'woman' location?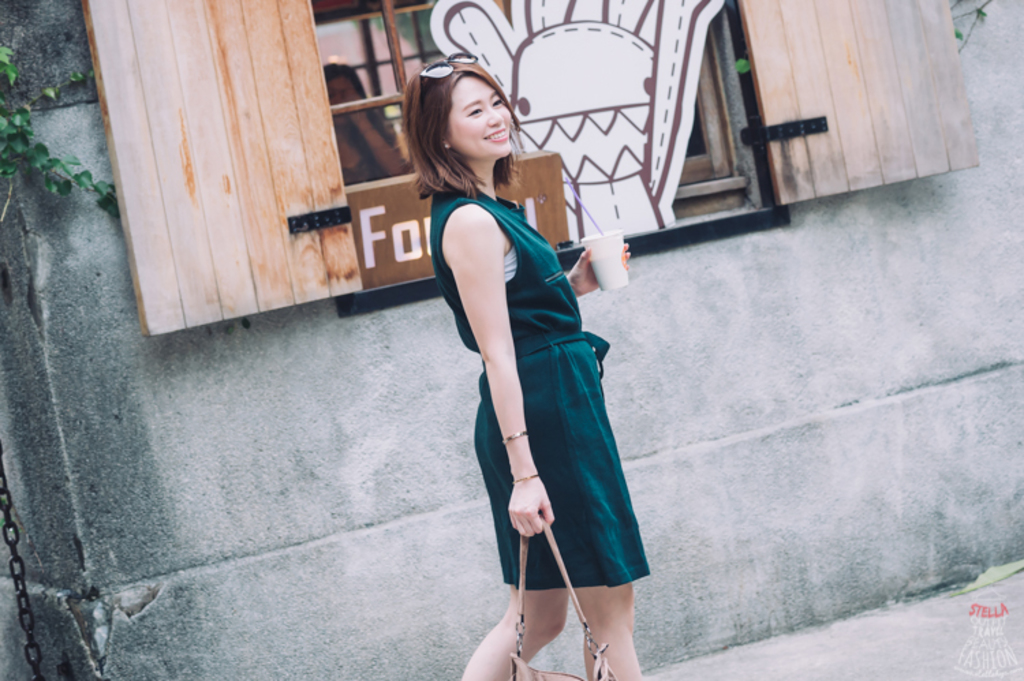
bbox=[324, 60, 401, 186]
